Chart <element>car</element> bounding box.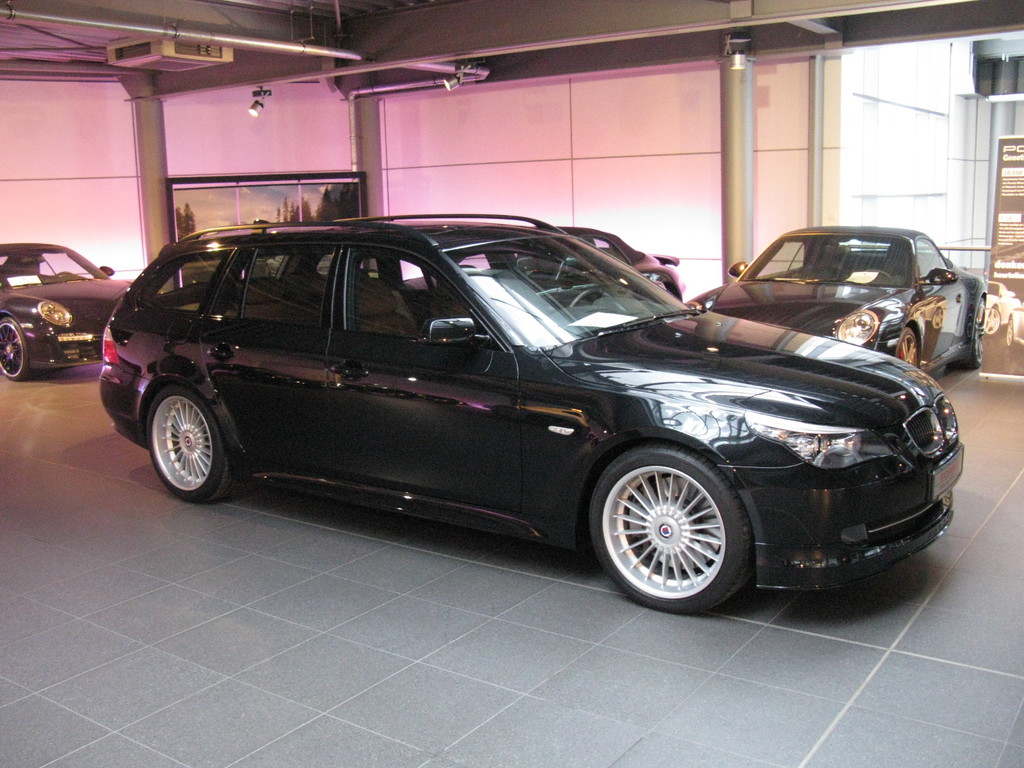
Charted: bbox(686, 223, 993, 372).
